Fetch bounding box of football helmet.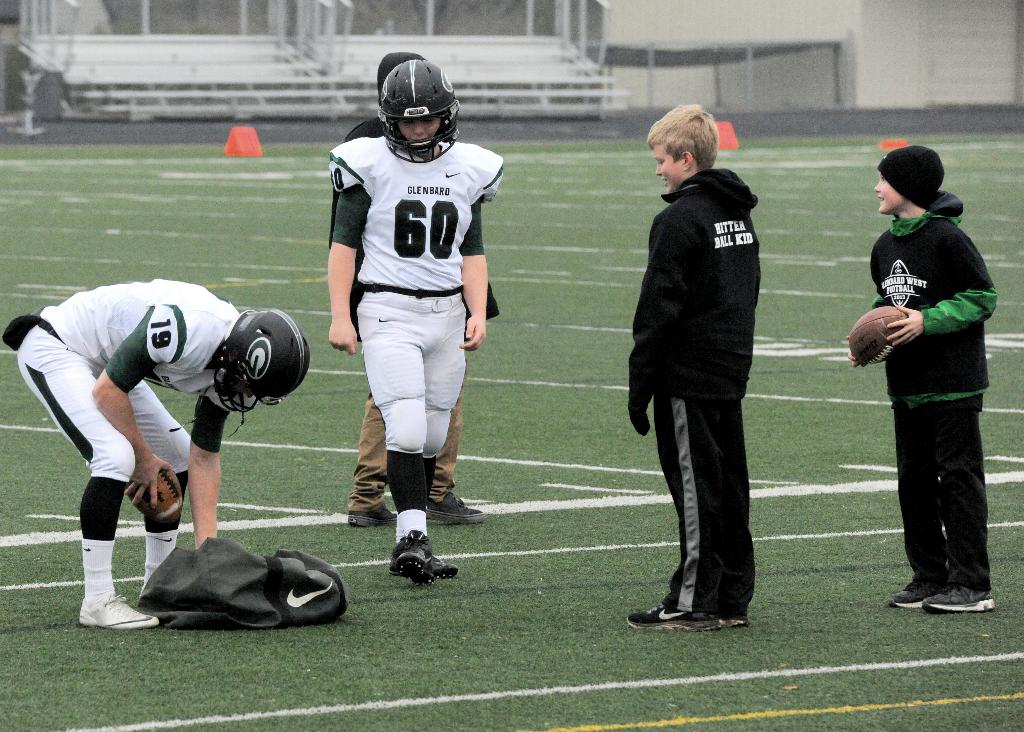
Bbox: (x1=367, y1=52, x2=468, y2=159).
